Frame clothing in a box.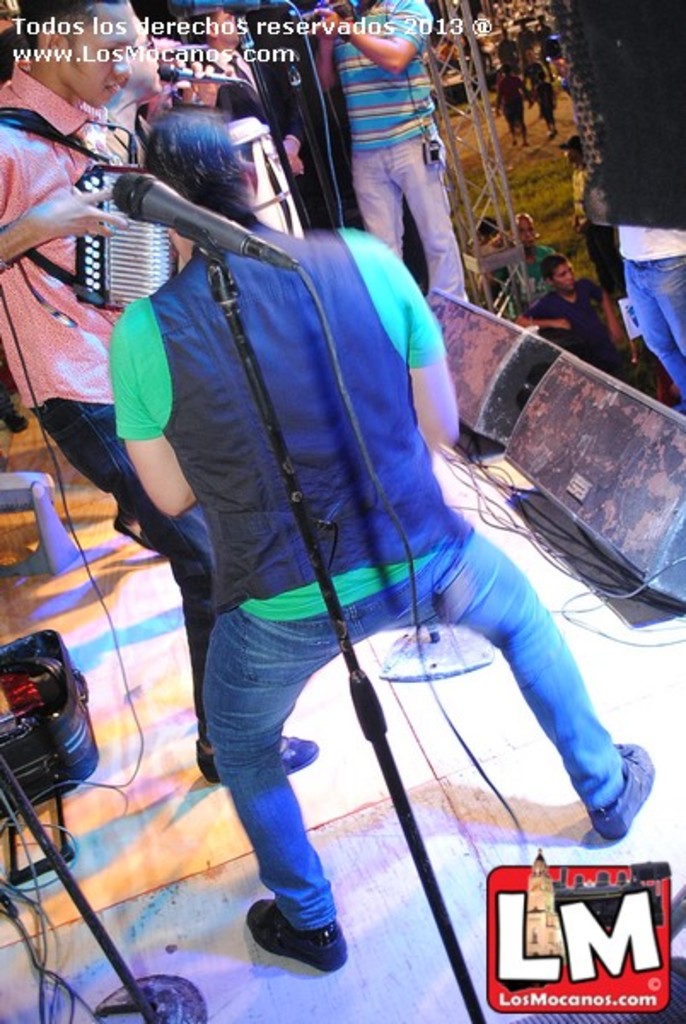
[526,82,560,131].
